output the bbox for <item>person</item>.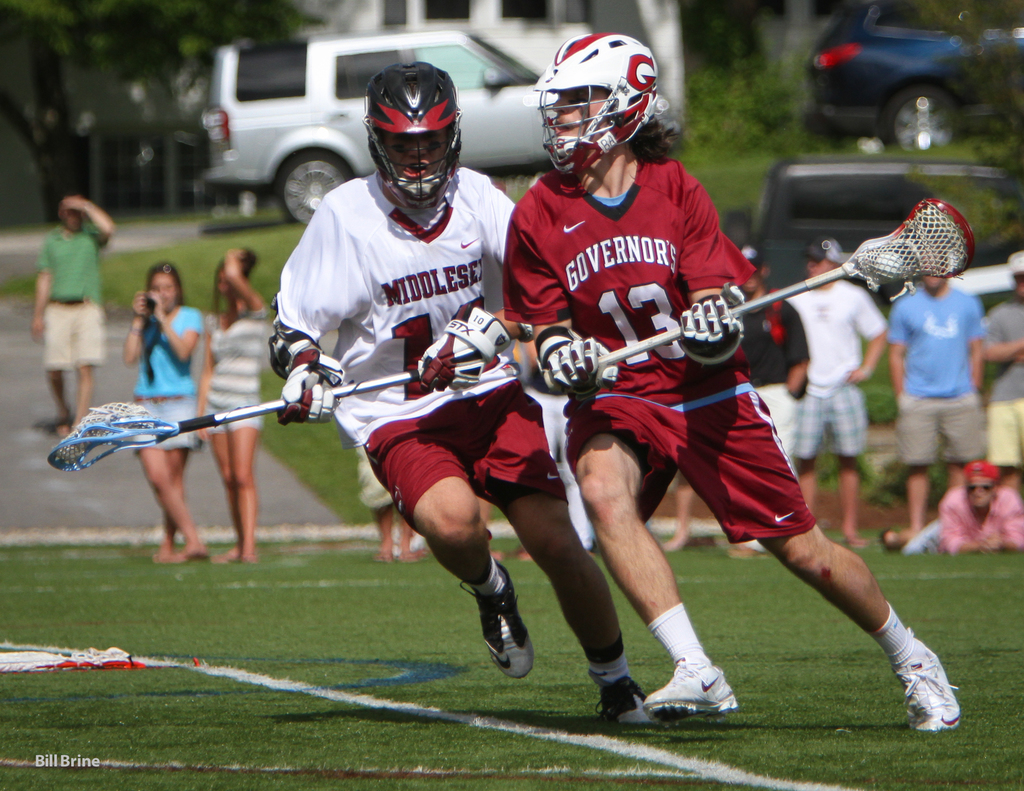
(26, 193, 114, 433).
